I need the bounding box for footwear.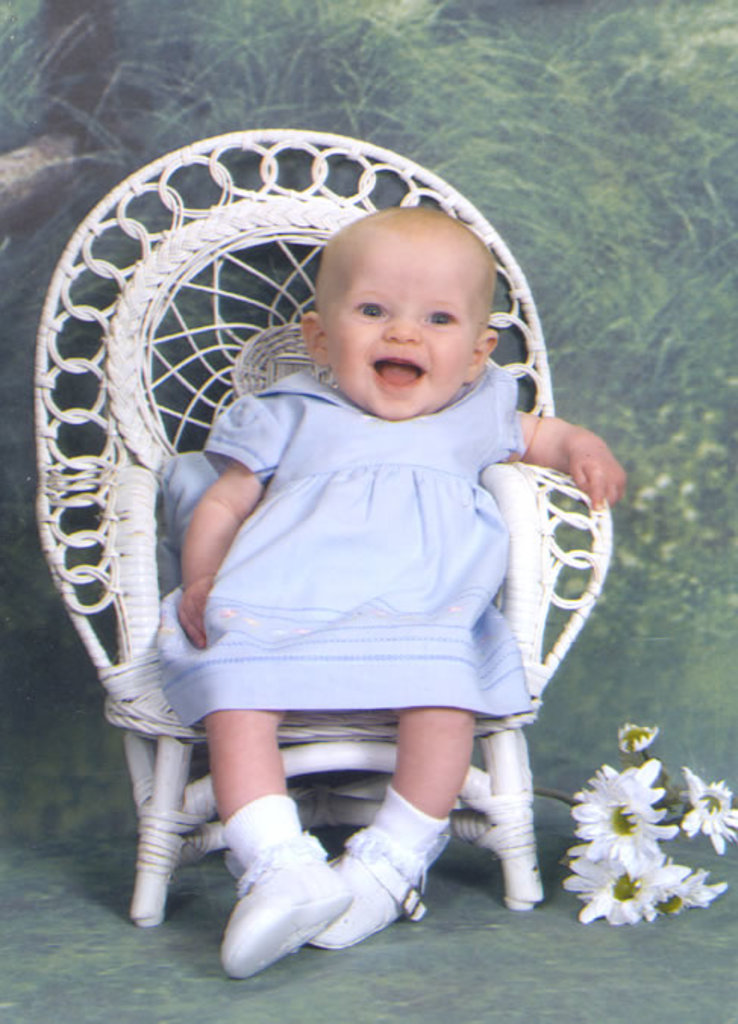
Here it is: rect(312, 813, 450, 953).
